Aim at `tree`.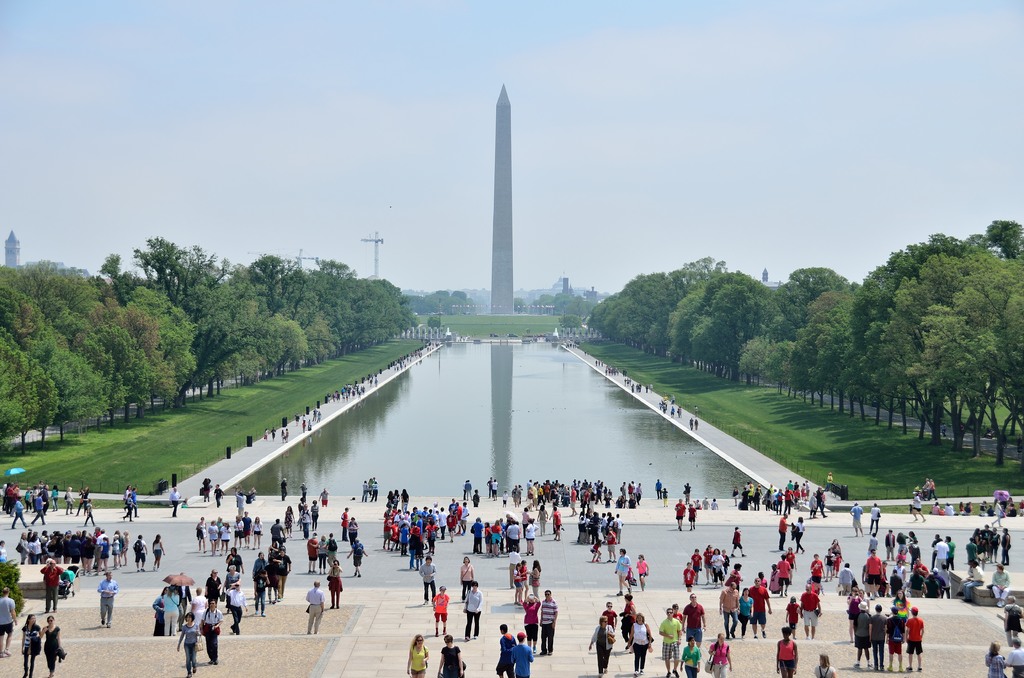
Aimed at (452,287,467,299).
